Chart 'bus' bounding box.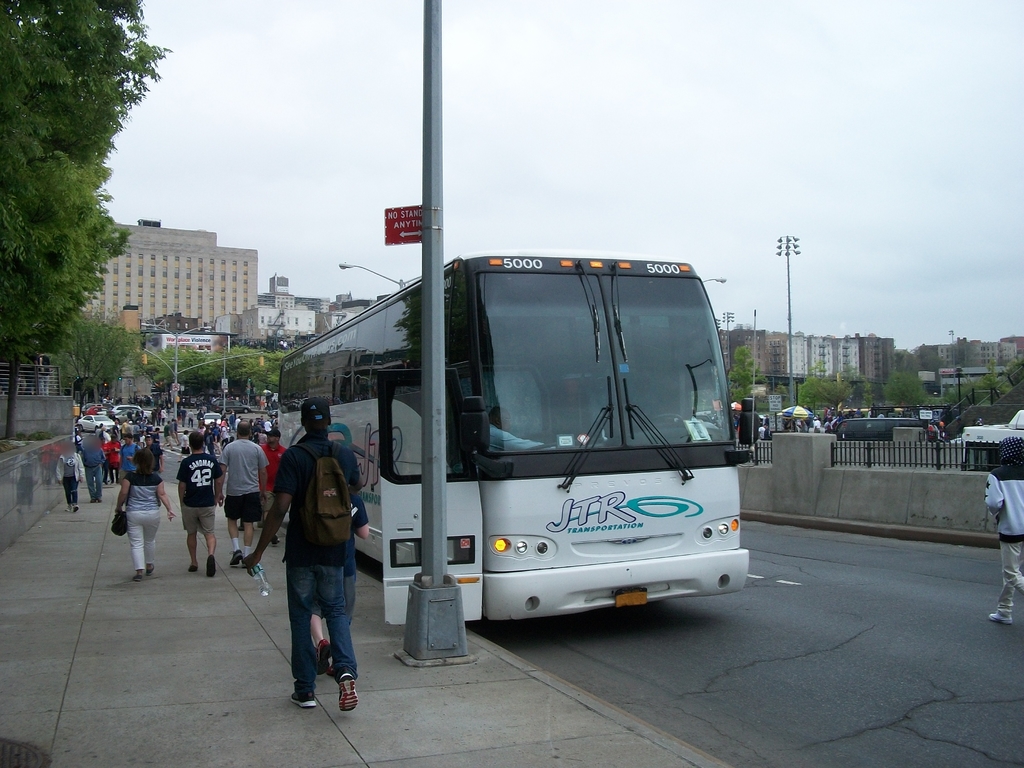
Charted: [276,249,756,623].
